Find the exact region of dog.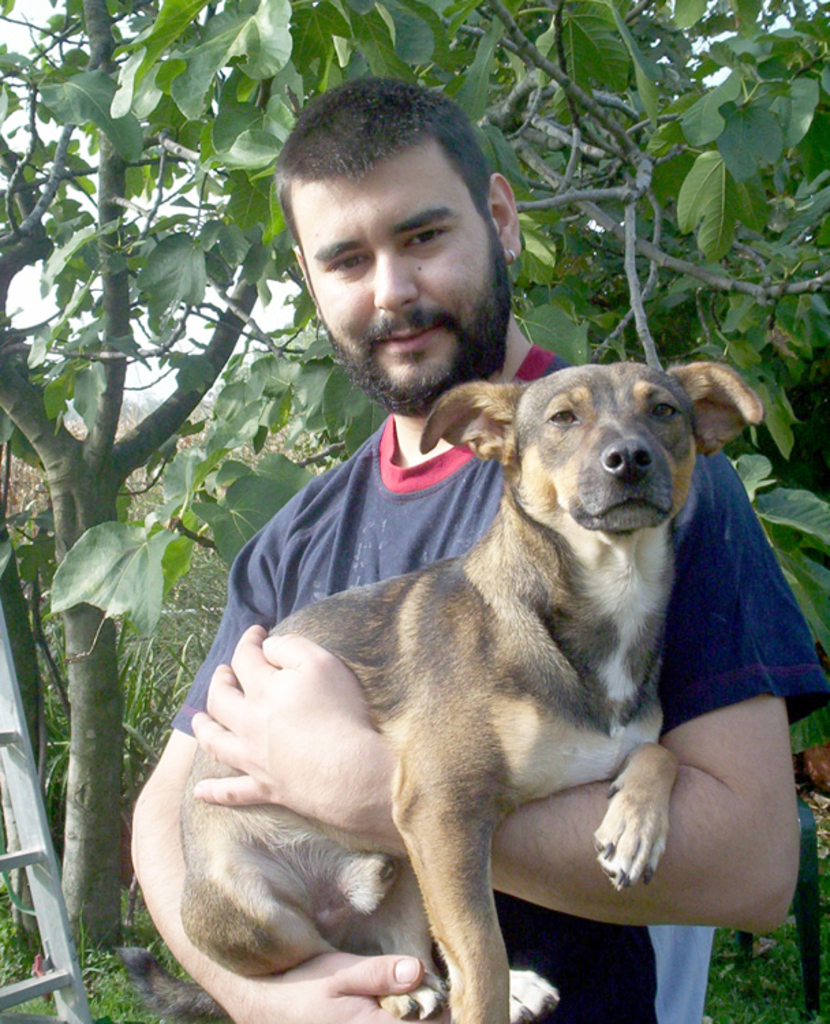
Exact region: rect(116, 366, 779, 1023).
